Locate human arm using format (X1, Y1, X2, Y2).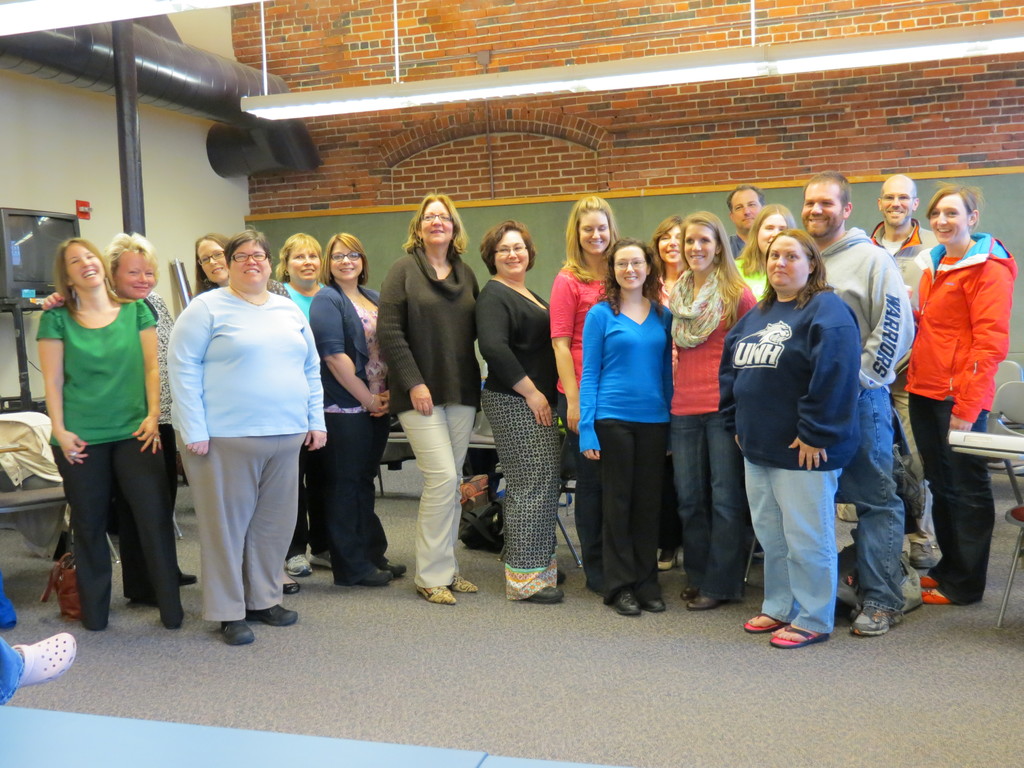
(851, 257, 915, 395).
